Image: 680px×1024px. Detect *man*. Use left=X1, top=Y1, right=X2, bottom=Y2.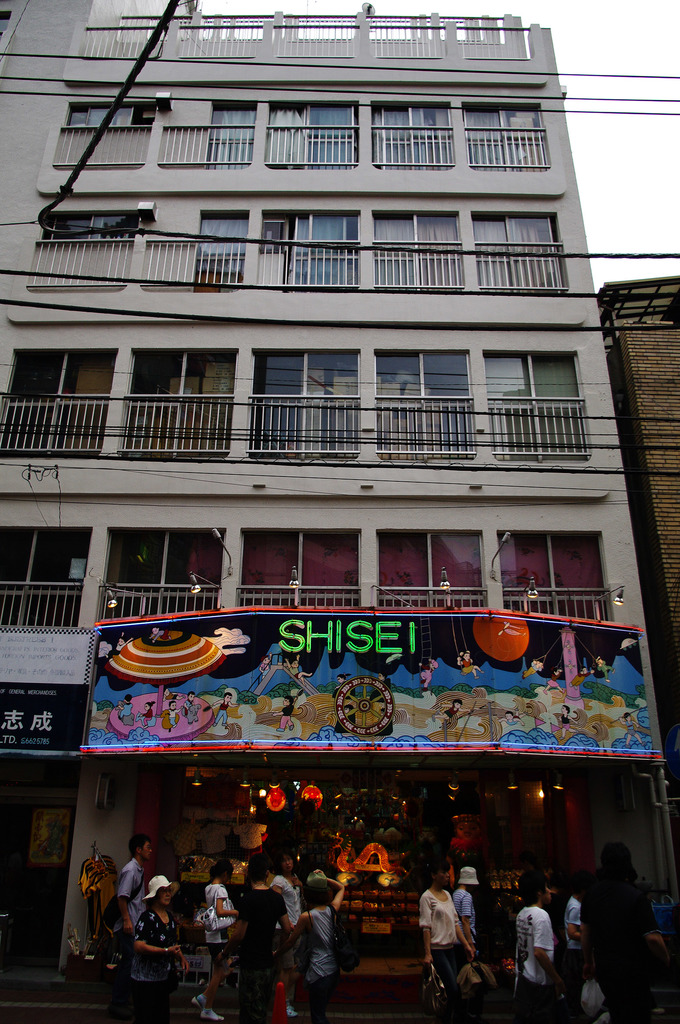
left=110, top=833, right=148, bottom=1000.
